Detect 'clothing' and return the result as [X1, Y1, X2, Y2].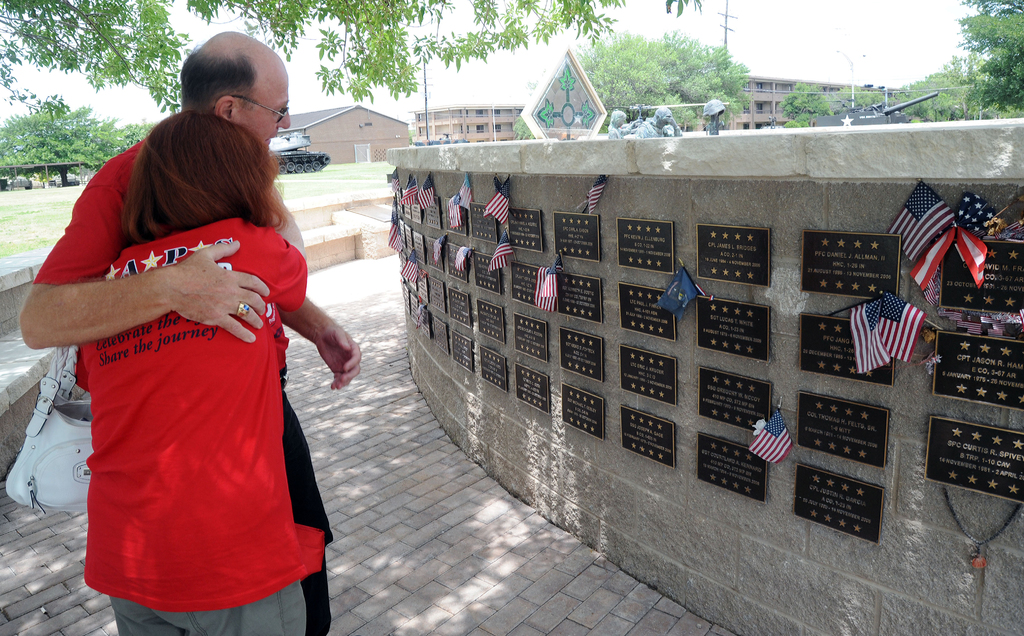
[35, 137, 329, 635].
